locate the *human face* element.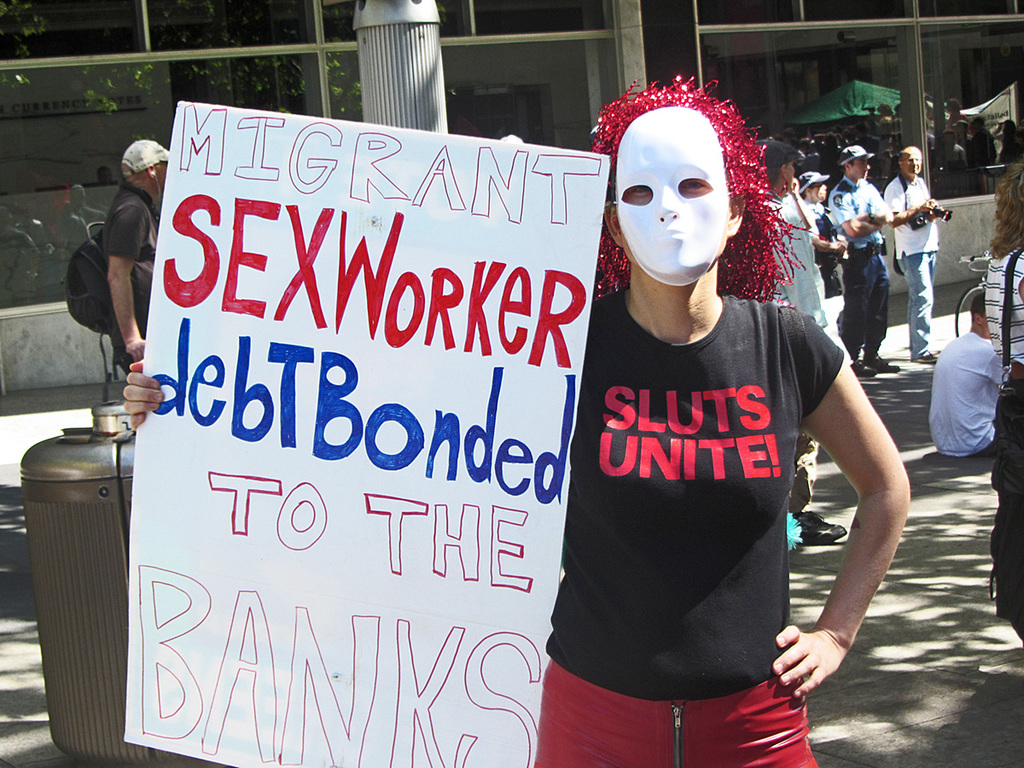
Element bbox: <box>810,181,827,200</box>.
